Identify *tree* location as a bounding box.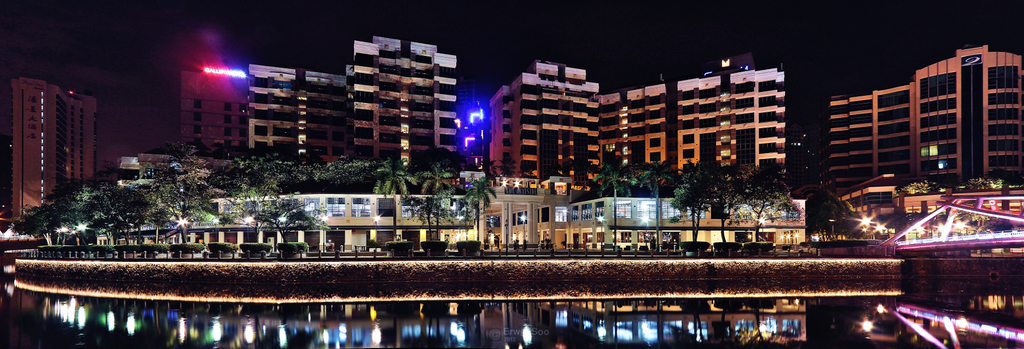
region(723, 161, 804, 228).
